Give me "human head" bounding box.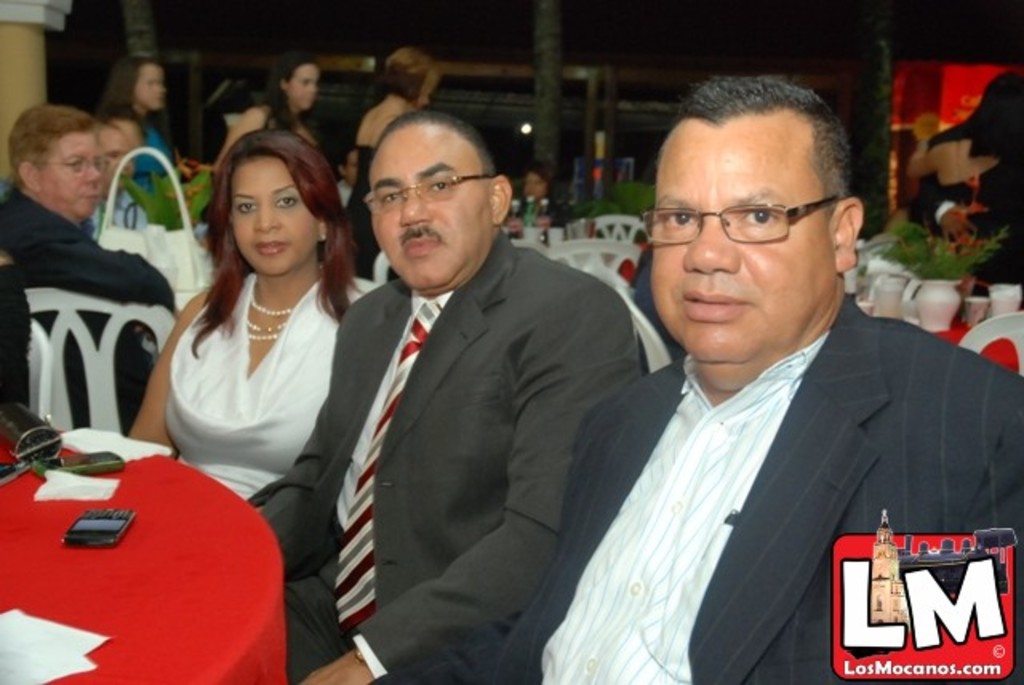
6/107/112/221.
